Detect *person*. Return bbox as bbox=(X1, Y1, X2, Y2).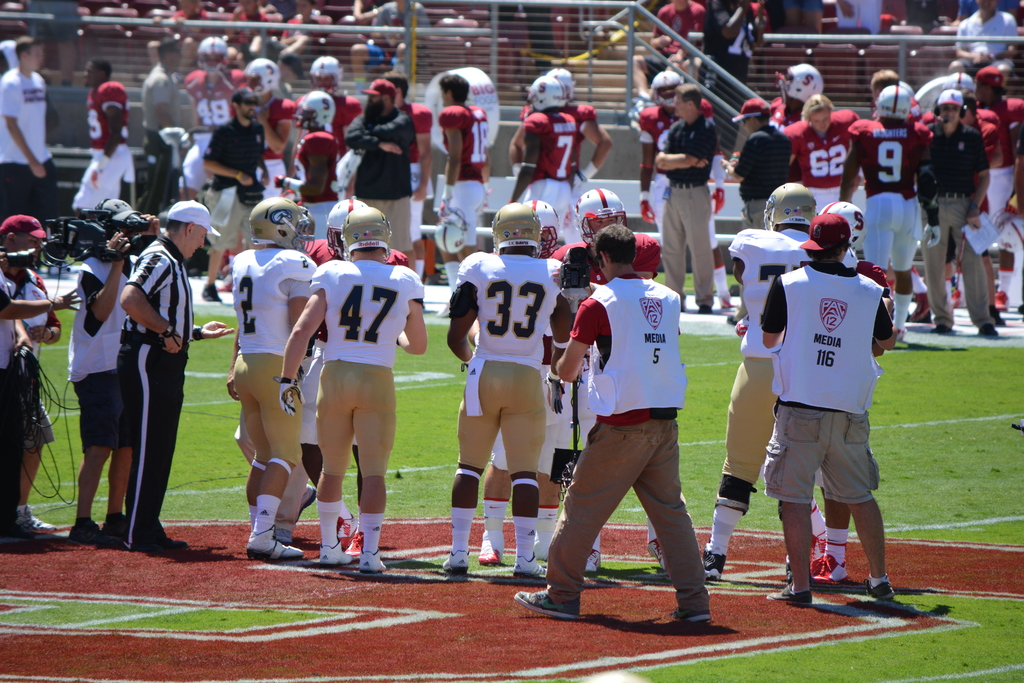
bbox=(763, 55, 872, 147).
